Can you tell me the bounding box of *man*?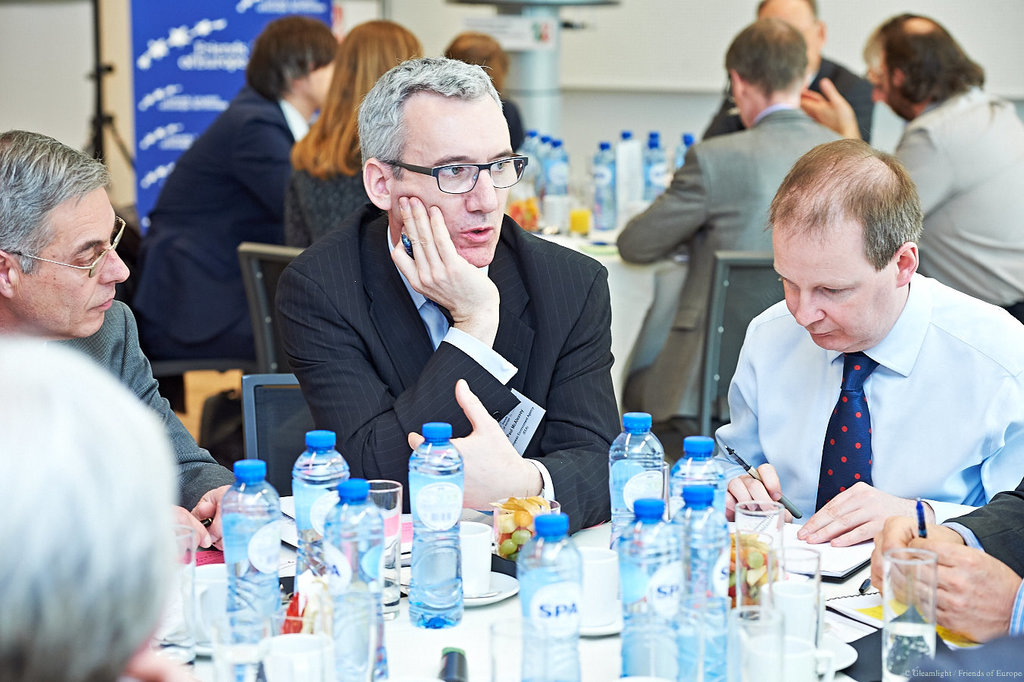
[801, 19, 1023, 324].
